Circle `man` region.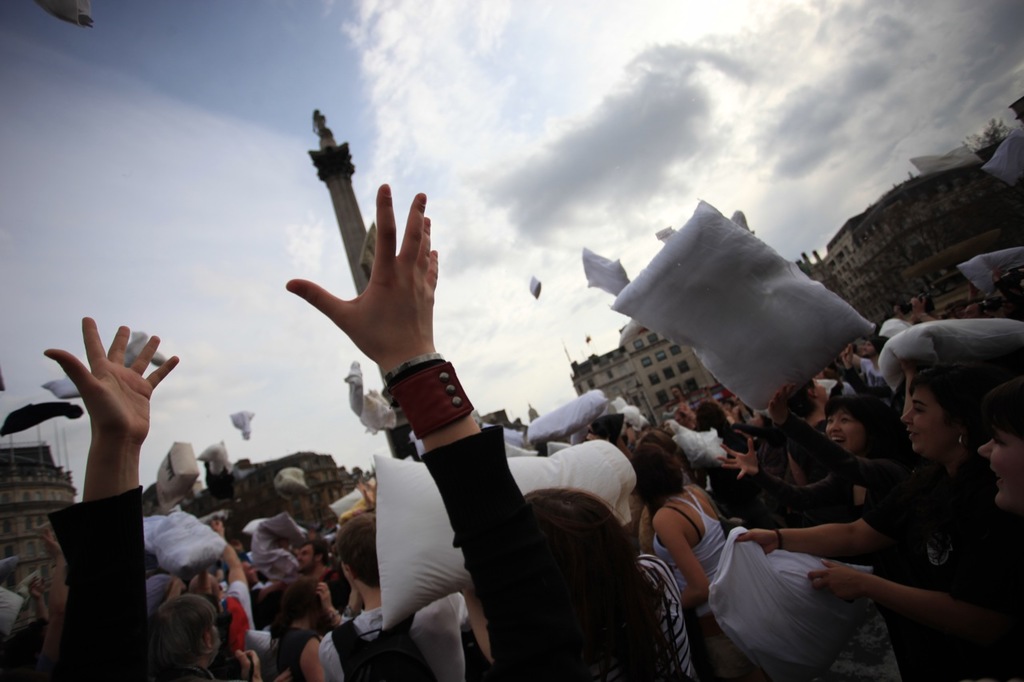
Region: (295,537,341,604).
